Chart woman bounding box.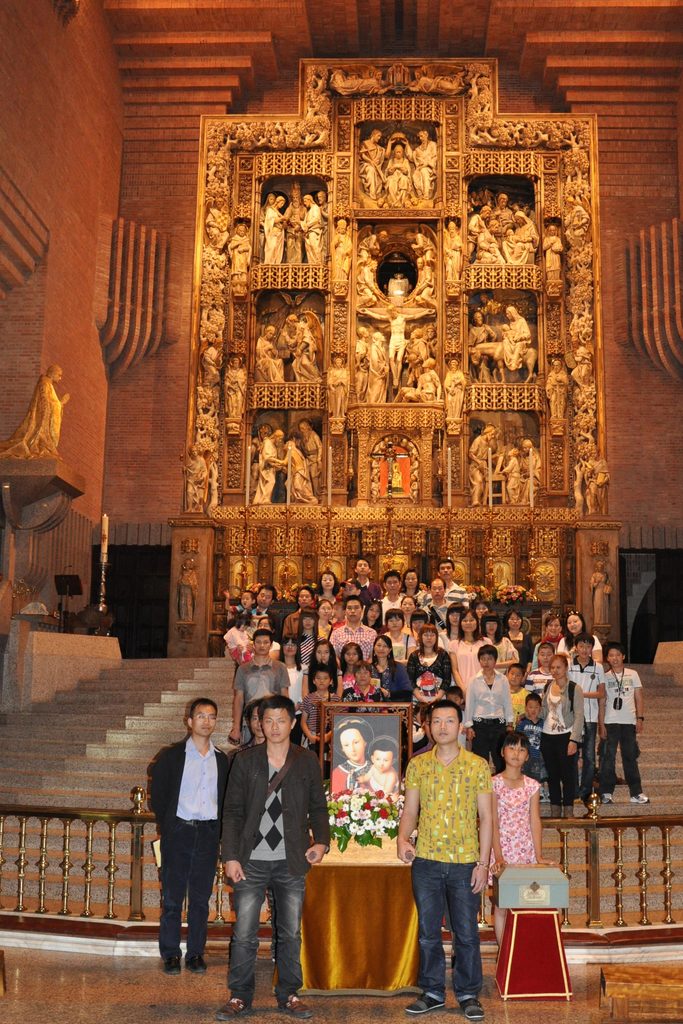
Charted: [362,602,385,634].
